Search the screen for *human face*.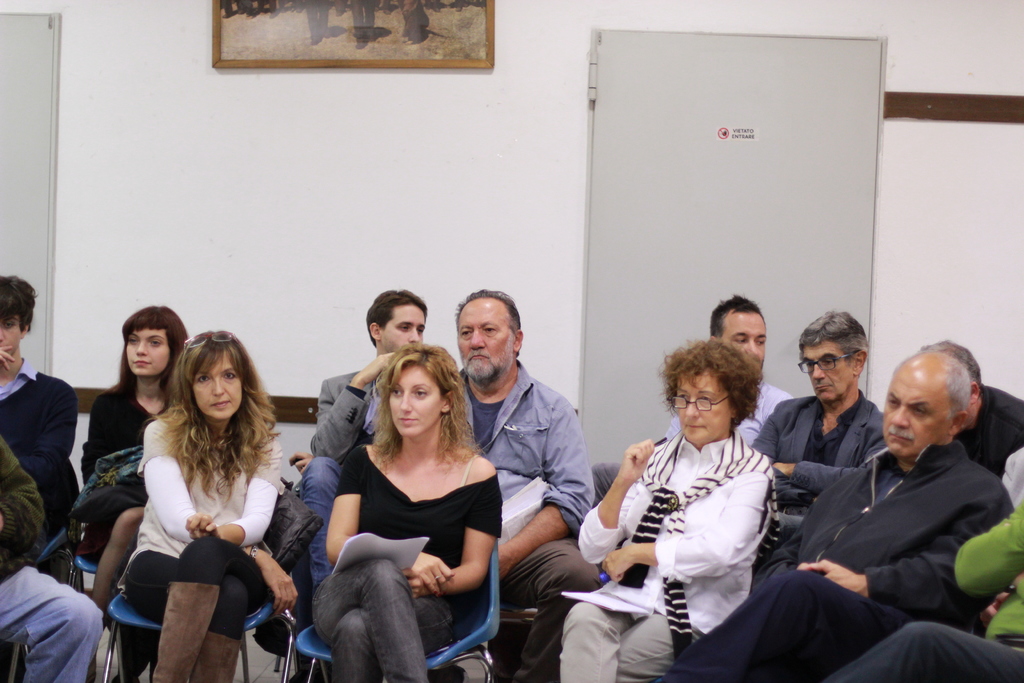
Found at BBox(672, 370, 732, 442).
